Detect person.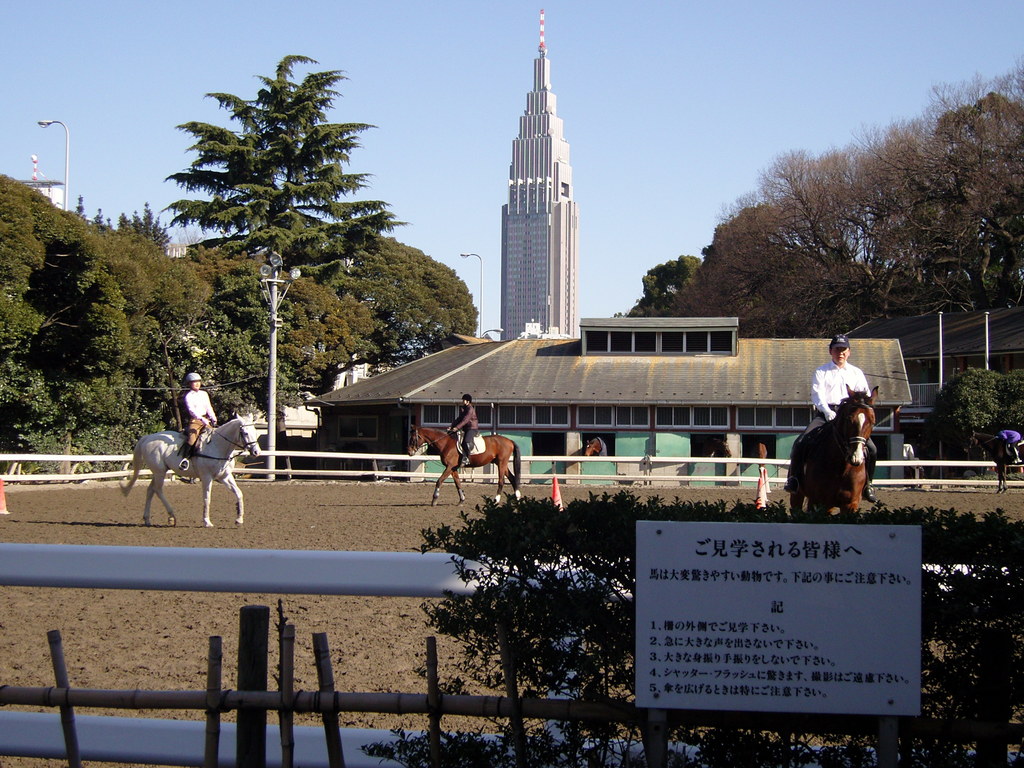
Detected at [left=999, top=431, right=1021, bottom=460].
